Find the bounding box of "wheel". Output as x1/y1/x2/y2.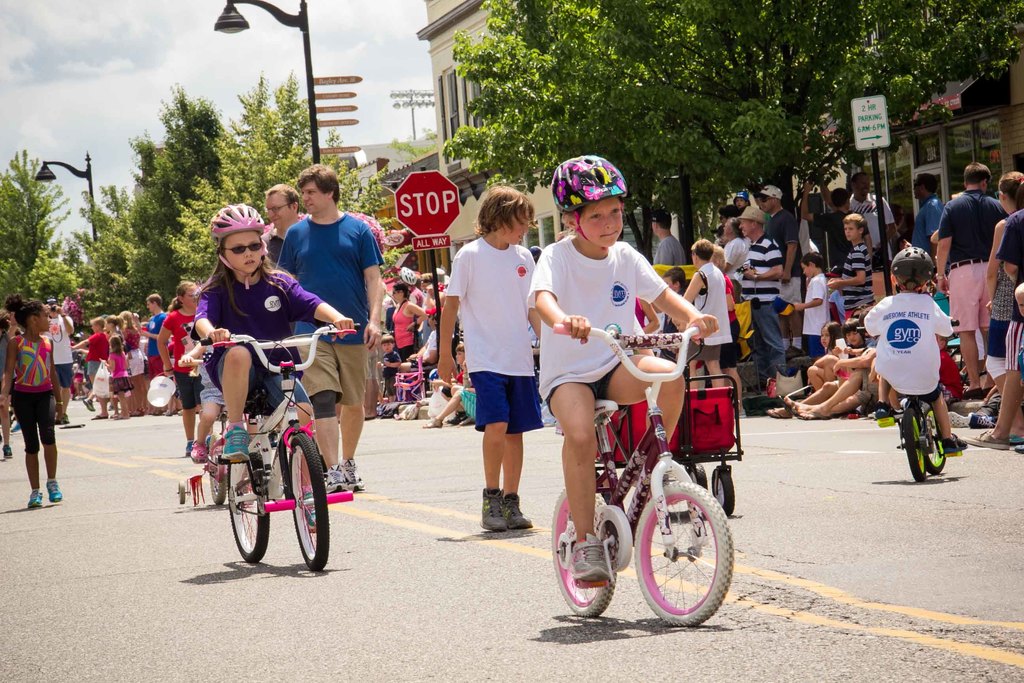
285/434/328/574.
